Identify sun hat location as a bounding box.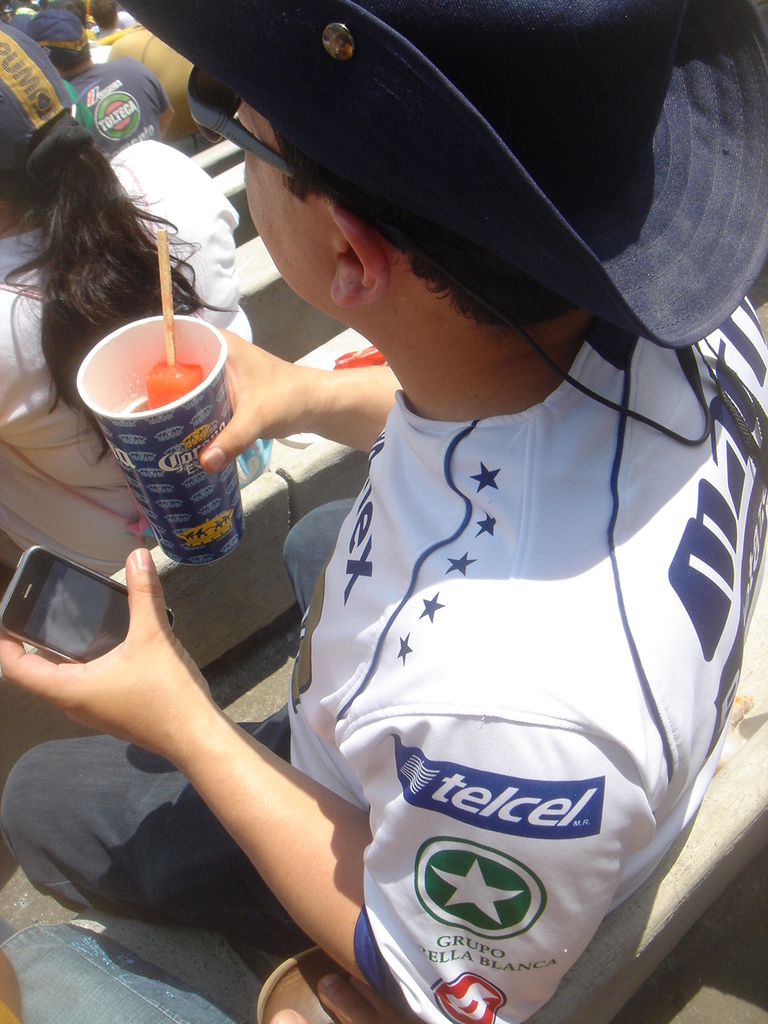
locate(110, 0, 767, 361).
